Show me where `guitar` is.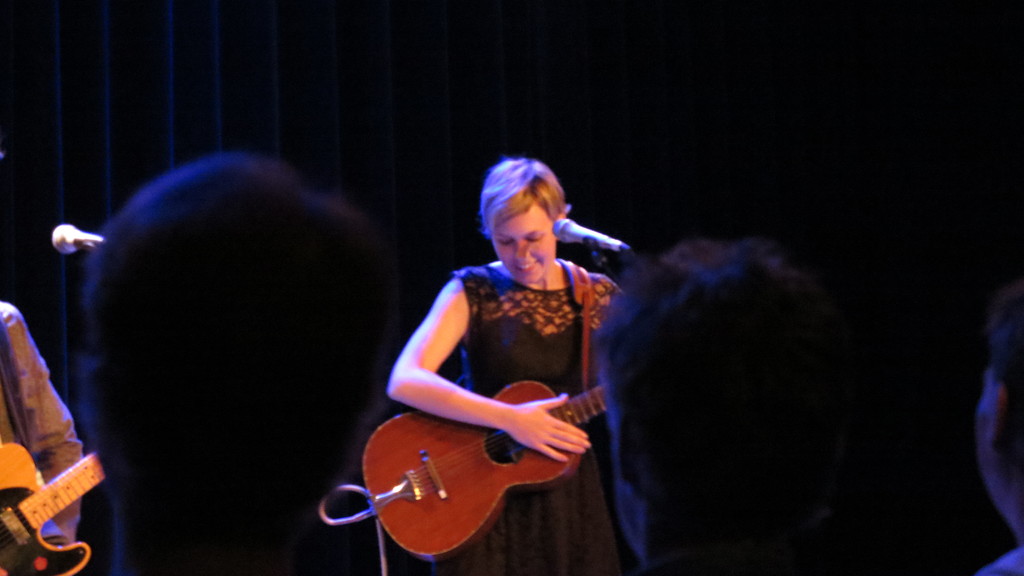
`guitar` is at rect(358, 374, 611, 561).
